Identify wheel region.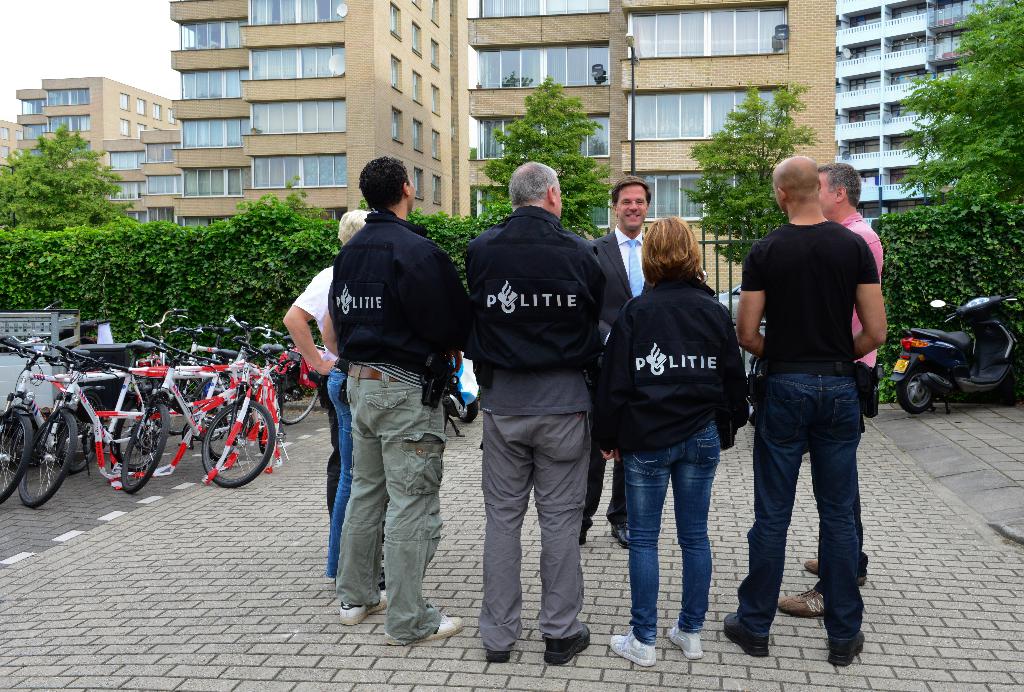
Region: 457,392,478,421.
